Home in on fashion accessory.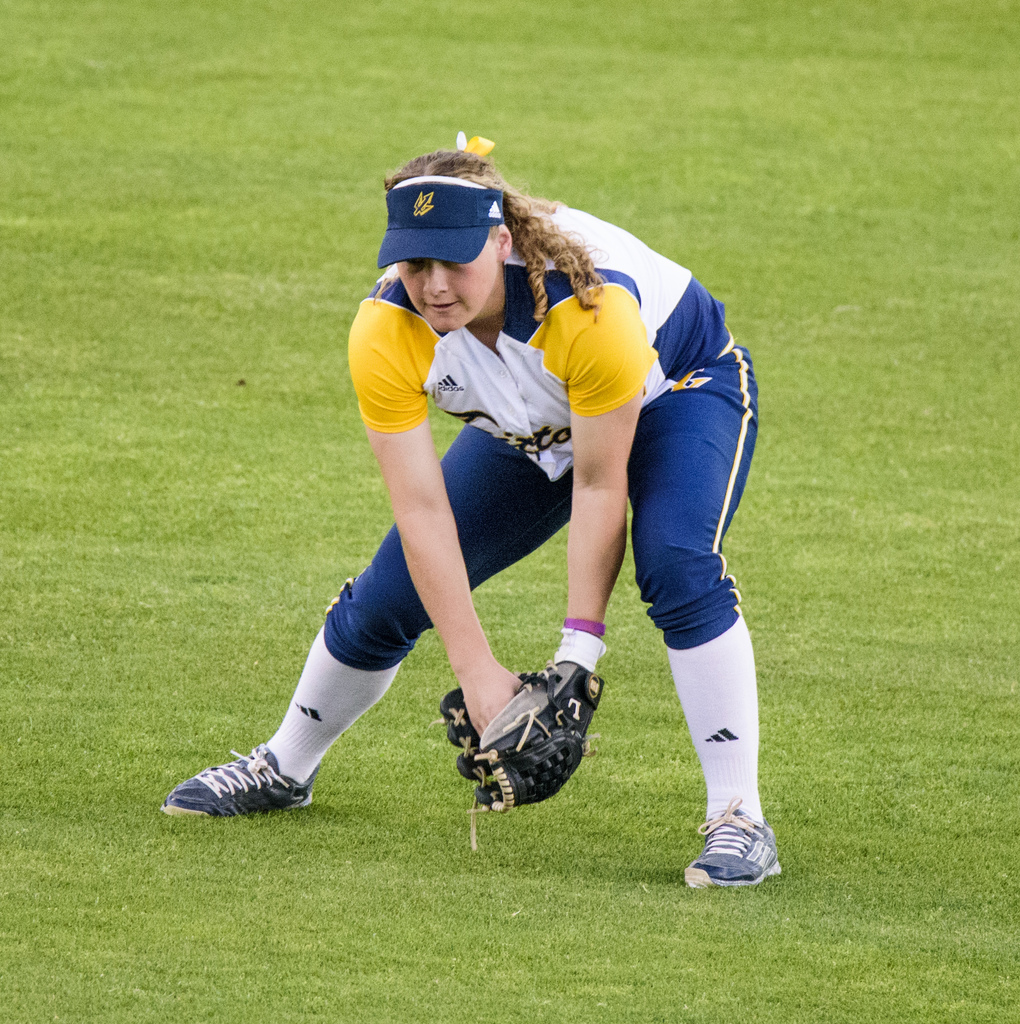
Homed in at <region>563, 616, 607, 630</region>.
